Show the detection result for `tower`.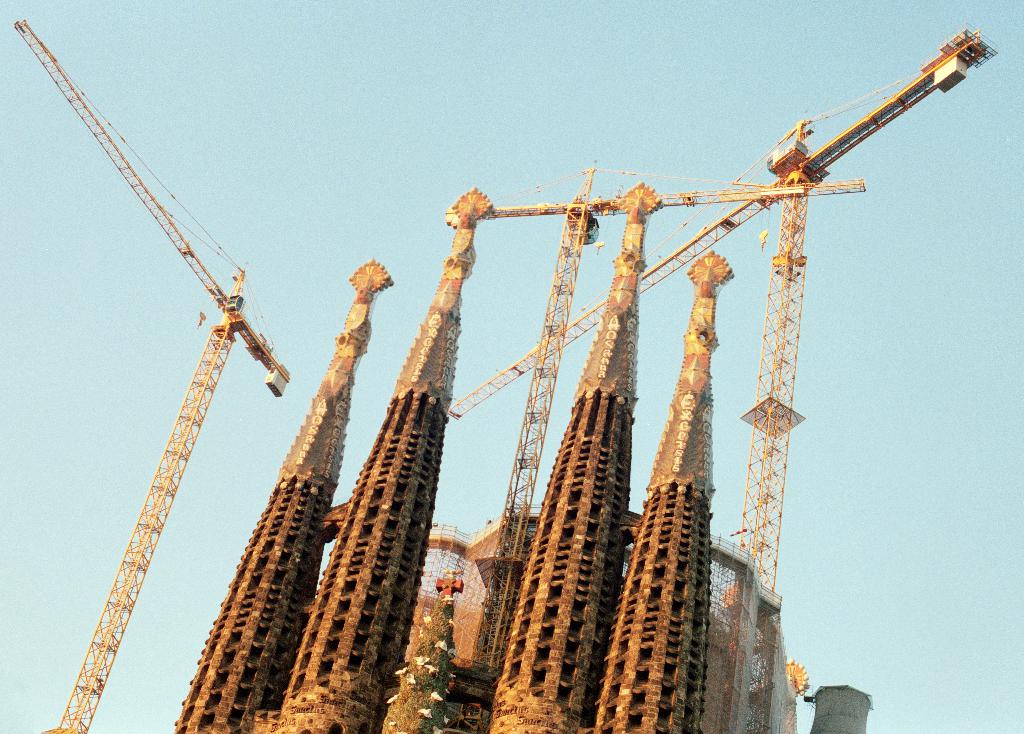
bbox(170, 256, 392, 733).
